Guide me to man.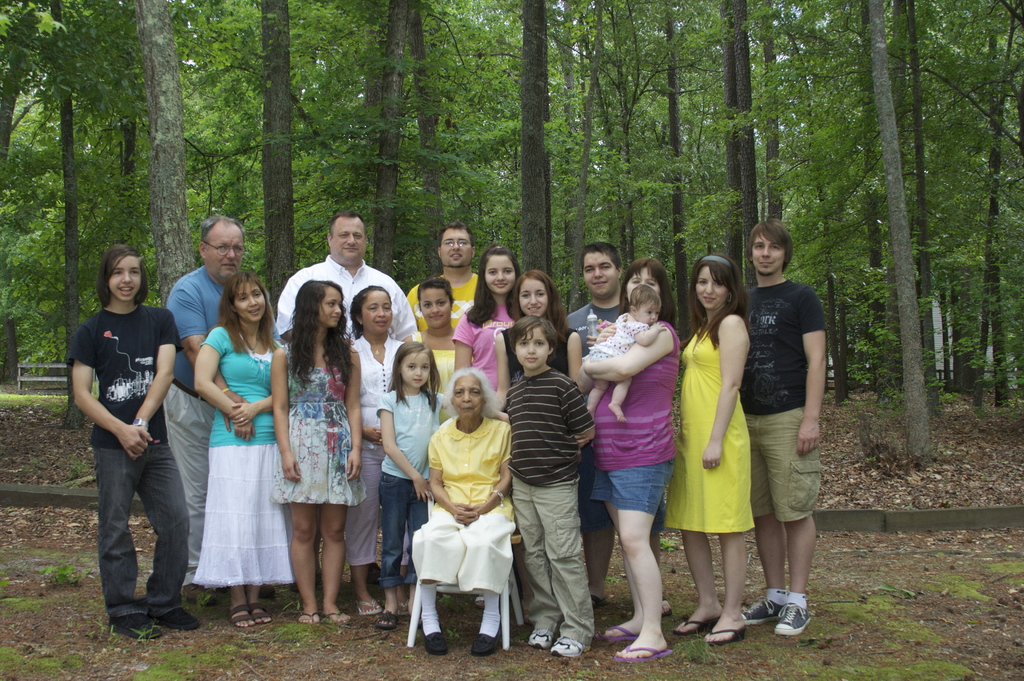
Guidance: <bbox>739, 220, 828, 635</bbox>.
